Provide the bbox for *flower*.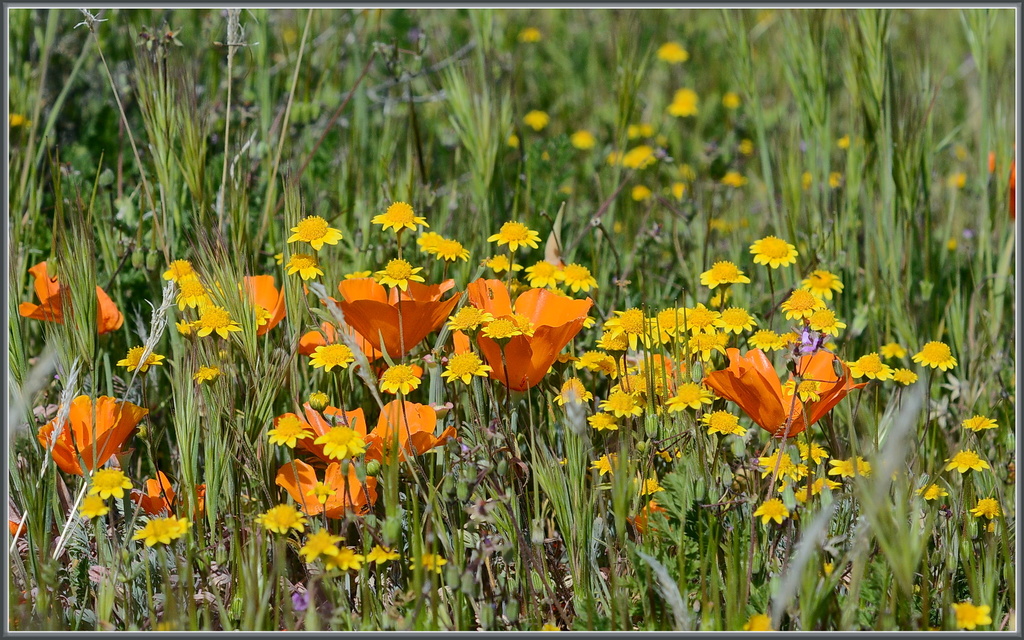
x1=748 y1=239 x2=800 y2=274.
